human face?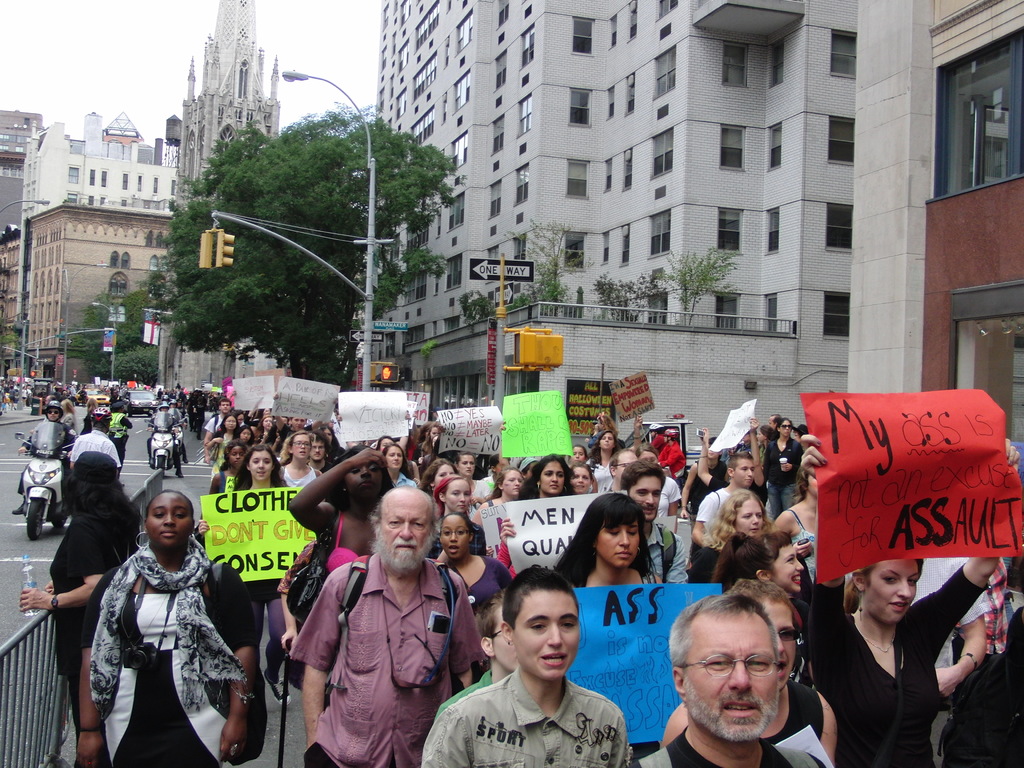
rect(441, 518, 467, 556)
